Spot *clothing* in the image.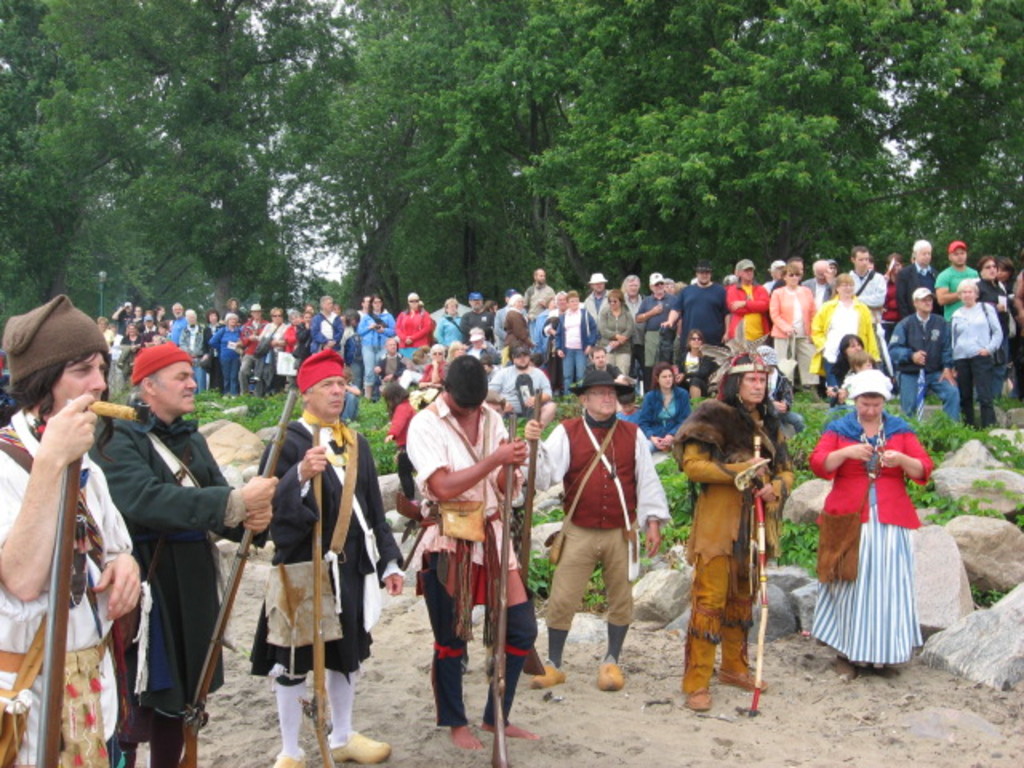
*clothing* found at 395, 389, 538, 712.
